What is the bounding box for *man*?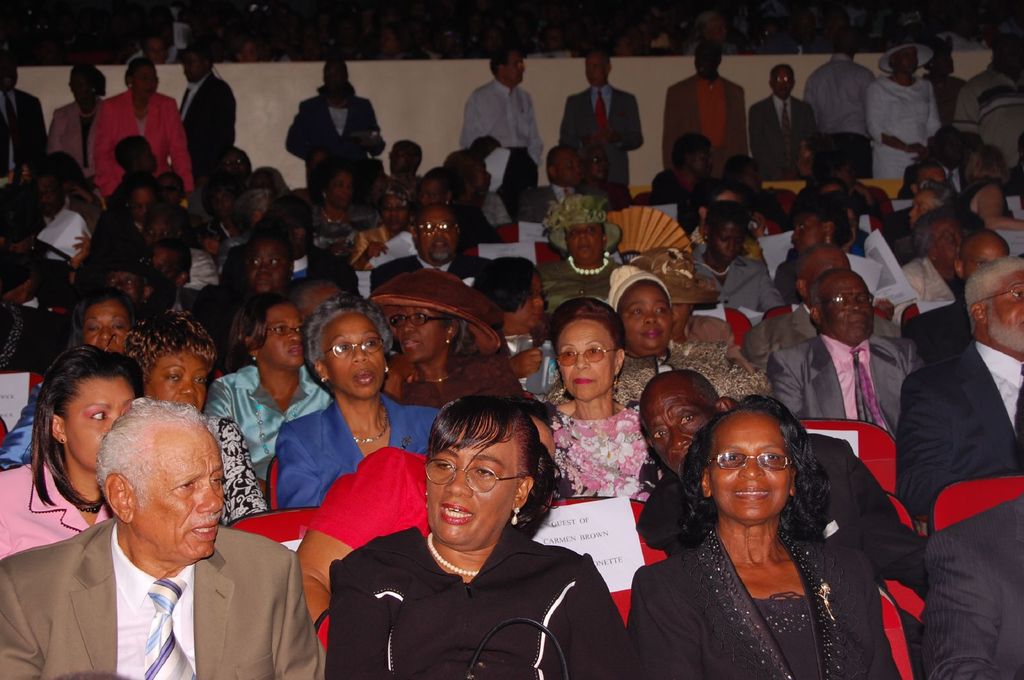
(950,31,1023,194).
